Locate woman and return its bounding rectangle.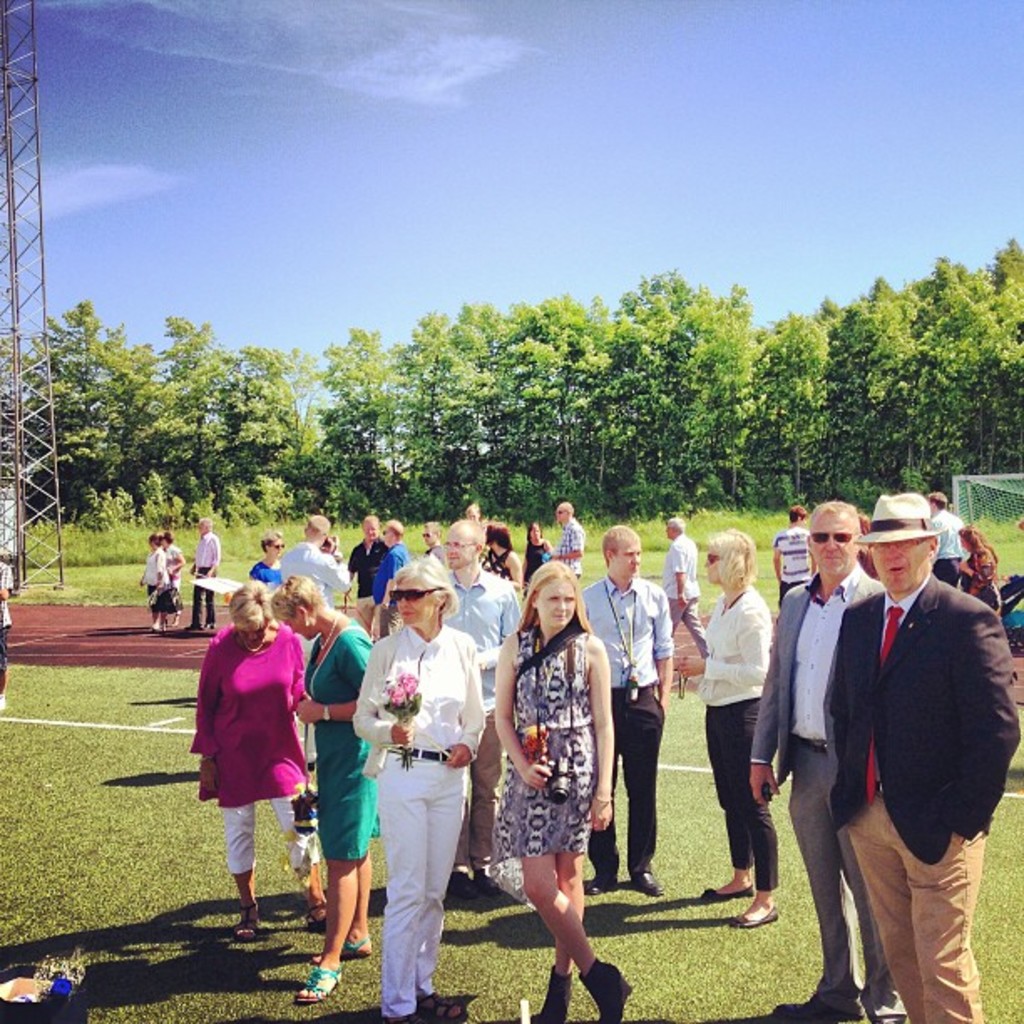
[248, 532, 288, 596].
